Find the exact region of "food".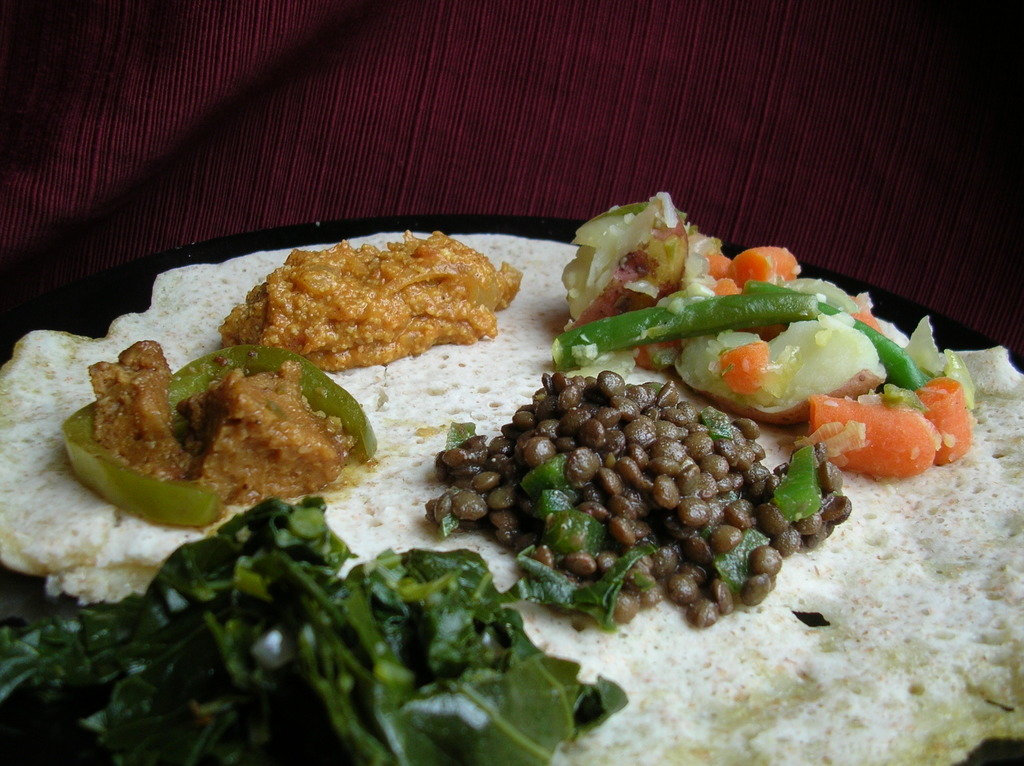
Exact region: x1=223, y1=232, x2=521, y2=379.
